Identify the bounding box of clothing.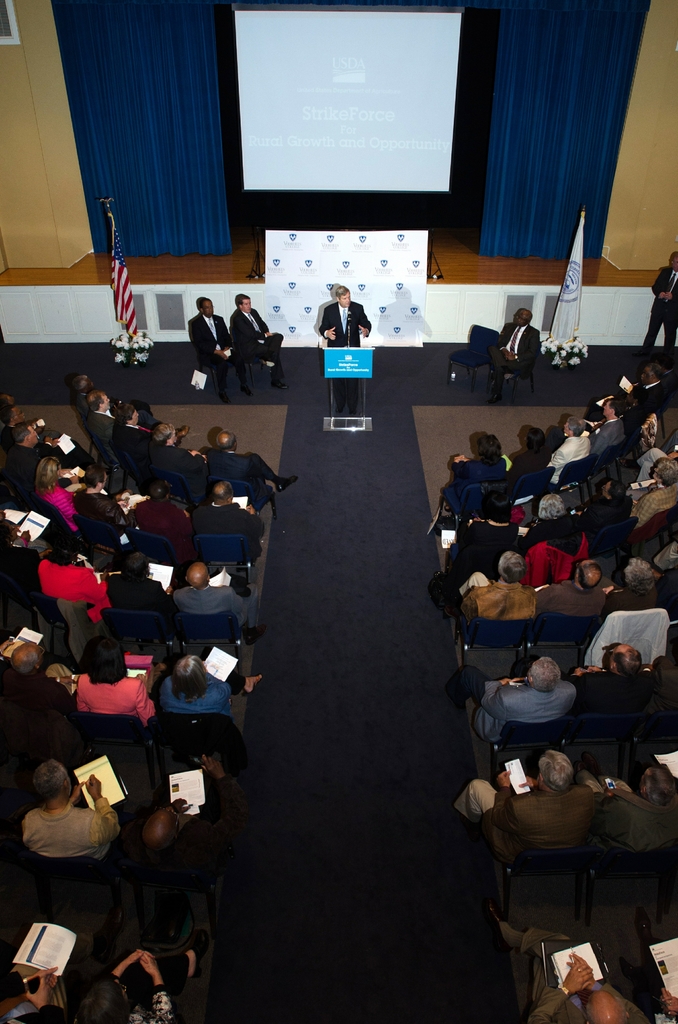
left=444, top=665, right=577, bottom=744.
